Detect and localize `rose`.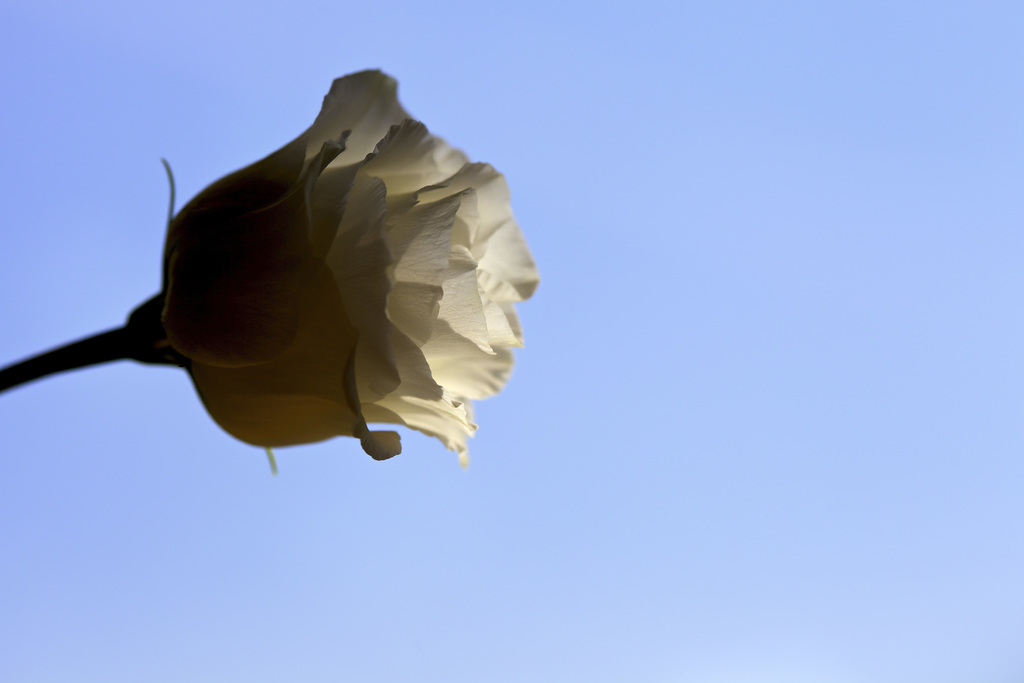
Localized at bbox(160, 64, 540, 465).
